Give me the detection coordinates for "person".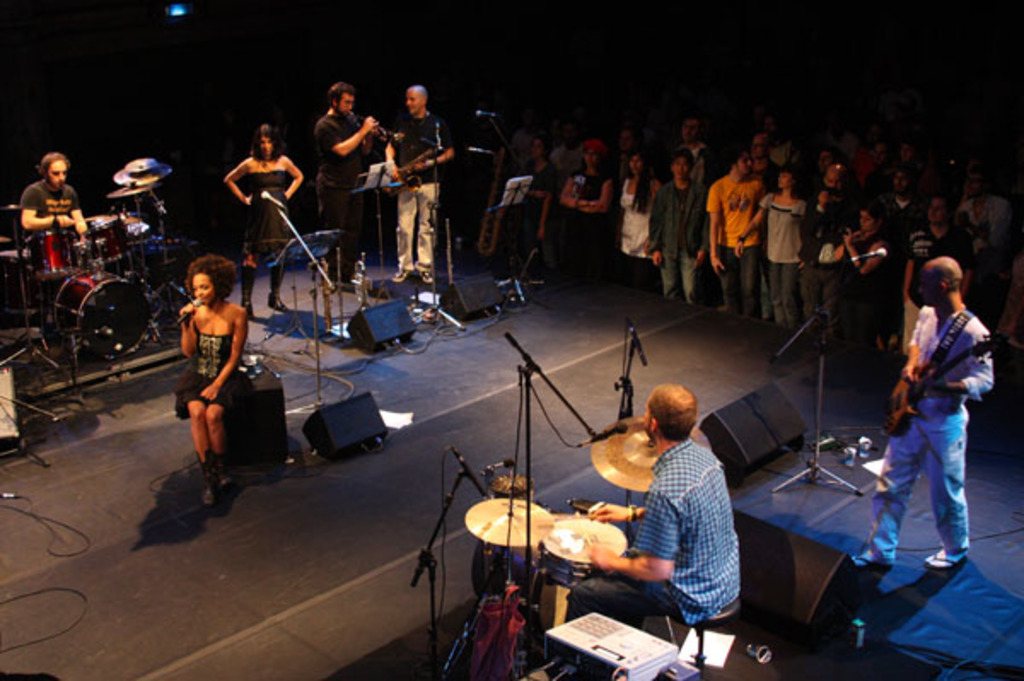
[563, 379, 742, 655].
